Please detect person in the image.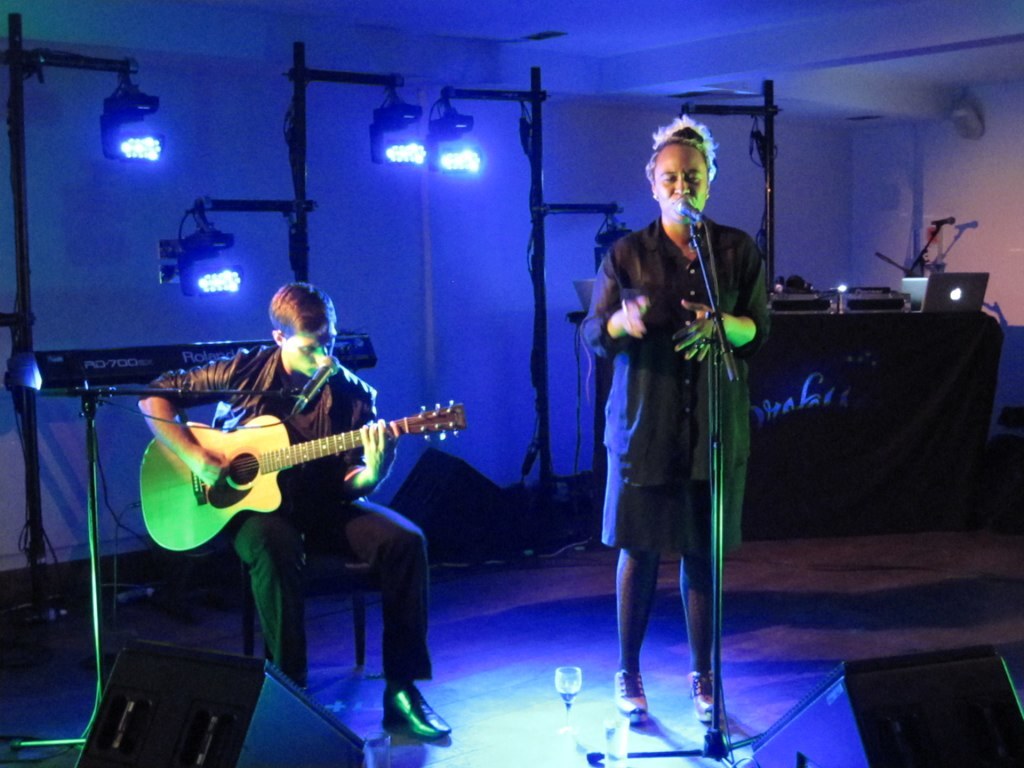
[x1=583, y1=119, x2=763, y2=723].
